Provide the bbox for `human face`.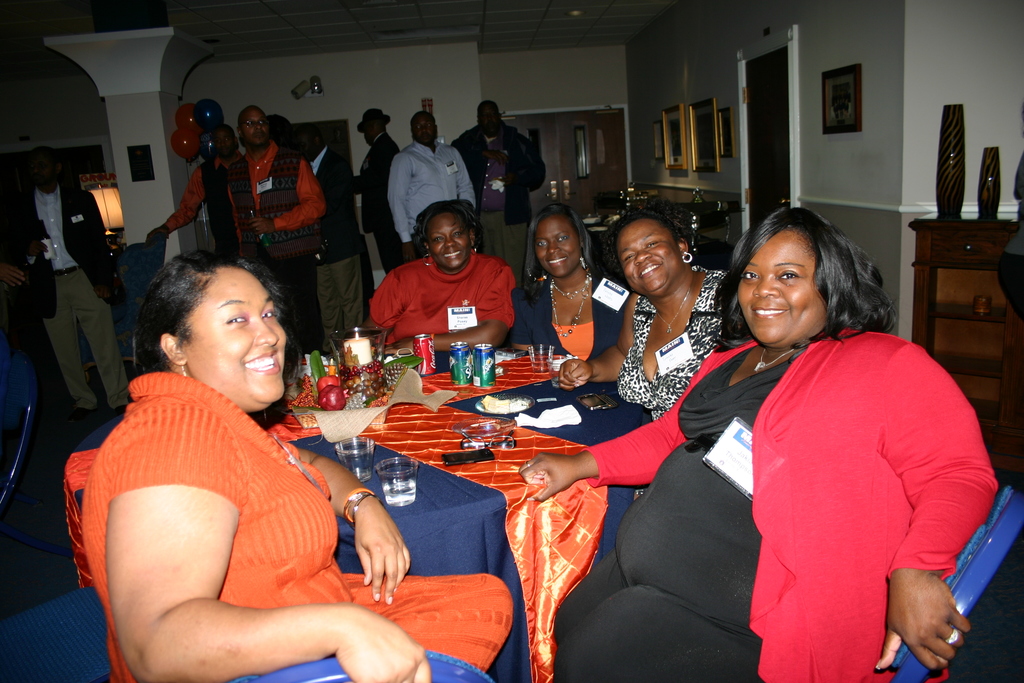
{"x1": 213, "y1": 129, "x2": 231, "y2": 157}.
